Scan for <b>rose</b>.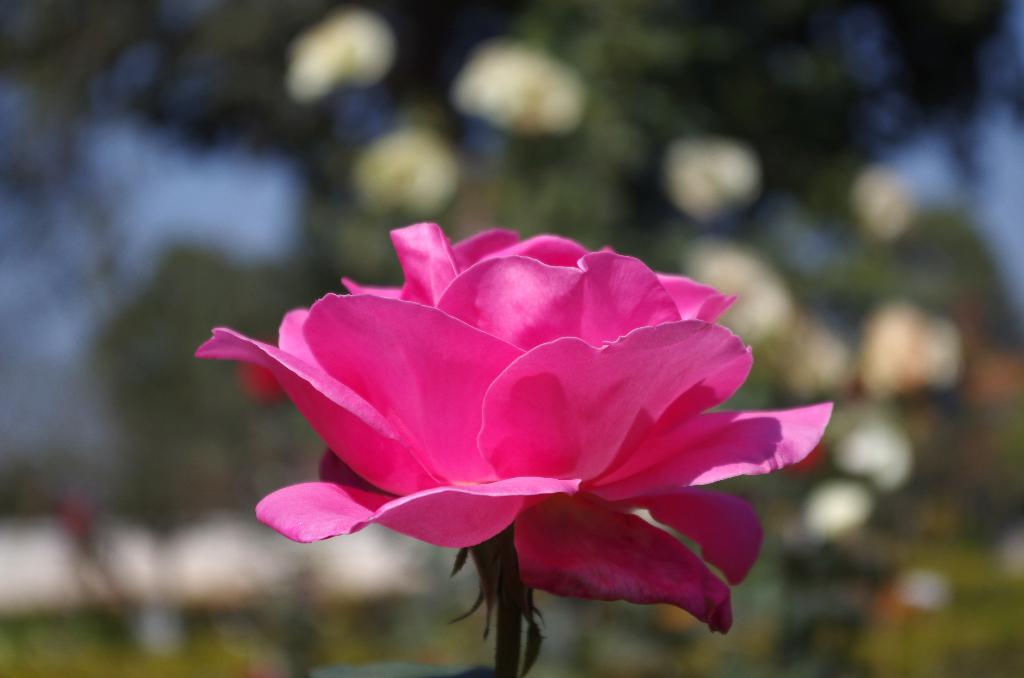
Scan result: (192,221,835,636).
